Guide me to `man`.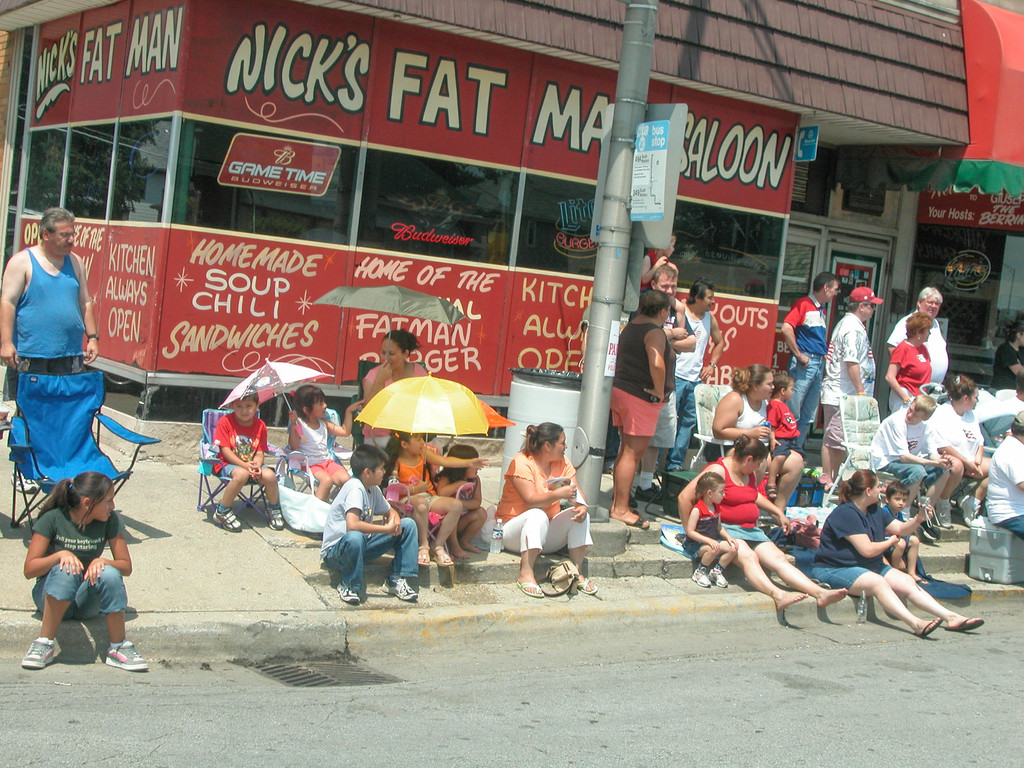
Guidance: rect(650, 278, 730, 478).
